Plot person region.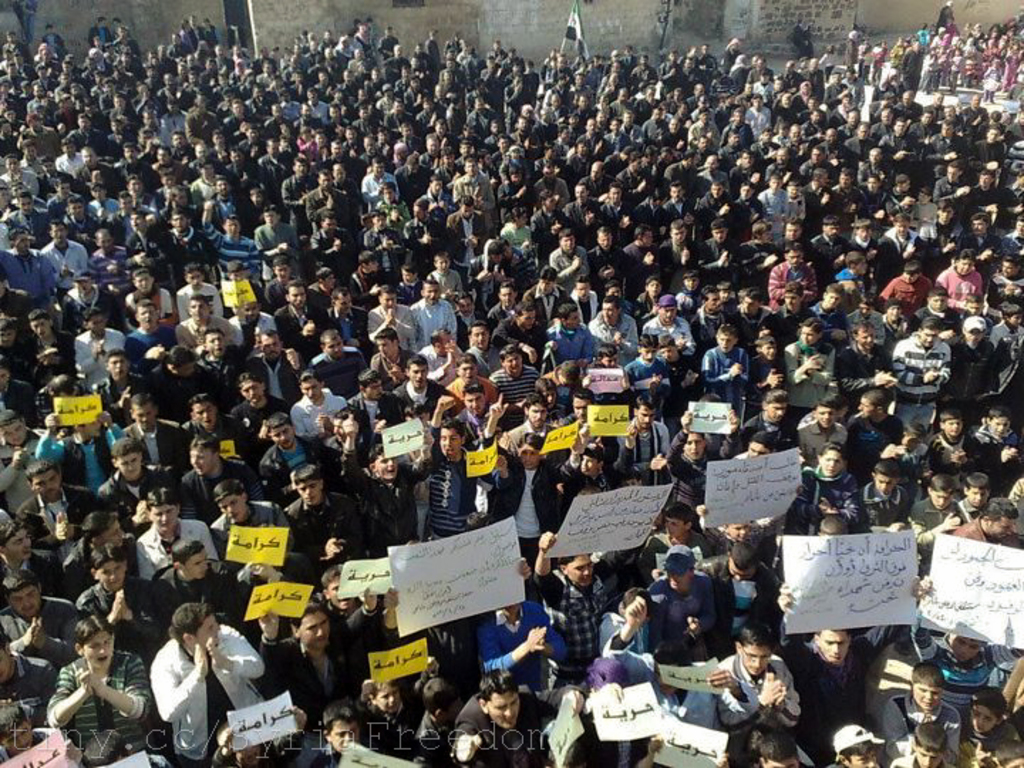
Plotted at [880,711,949,767].
